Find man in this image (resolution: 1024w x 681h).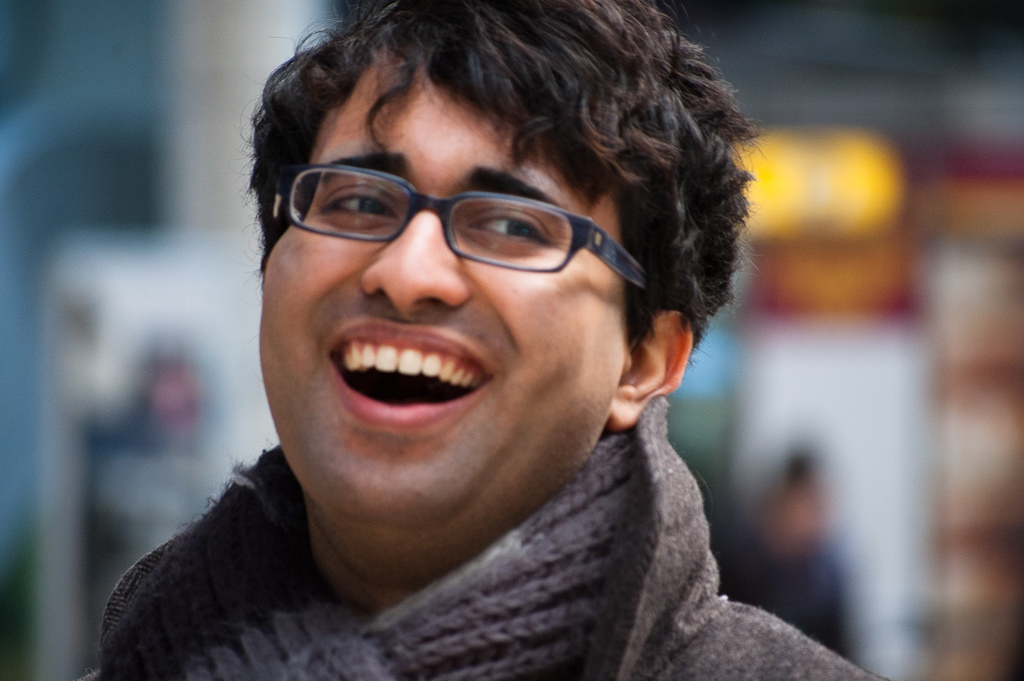
<region>87, 43, 945, 661</region>.
